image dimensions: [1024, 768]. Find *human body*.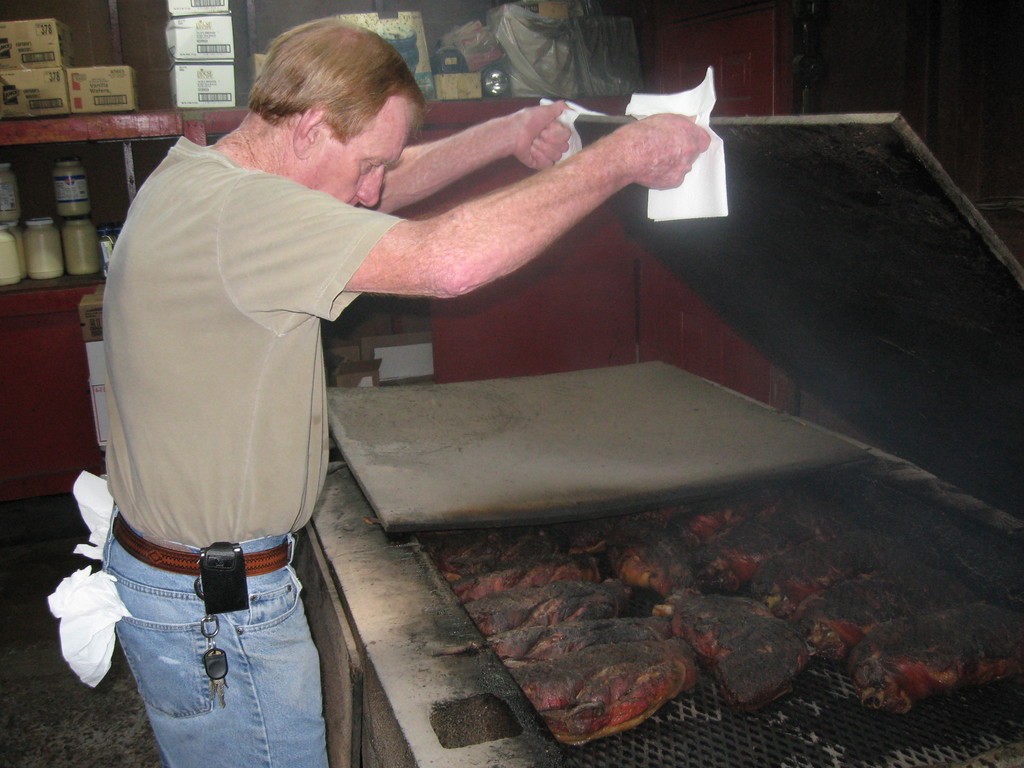
138 79 851 710.
